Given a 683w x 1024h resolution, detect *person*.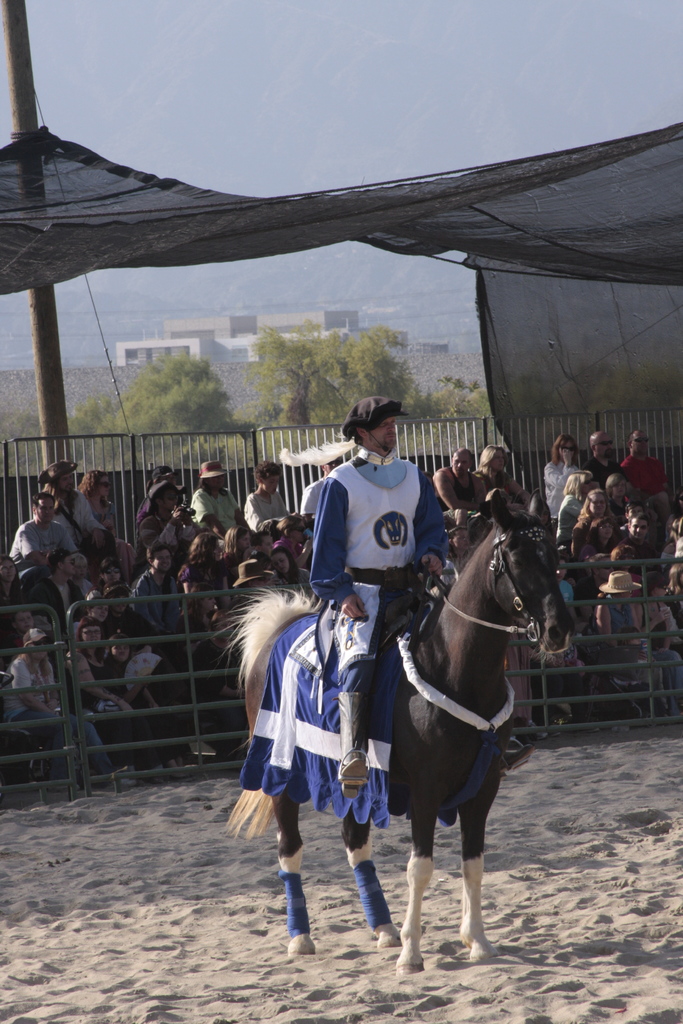
x1=604, y1=580, x2=674, y2=643.
